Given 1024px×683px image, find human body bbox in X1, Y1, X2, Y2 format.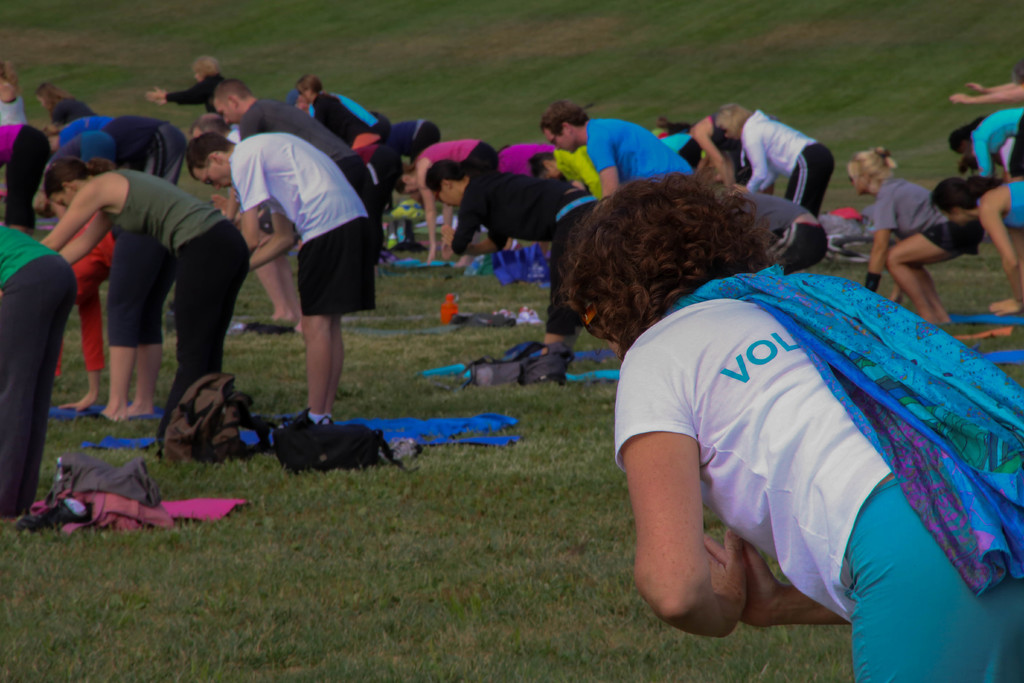
715, 186, 834, 273.
